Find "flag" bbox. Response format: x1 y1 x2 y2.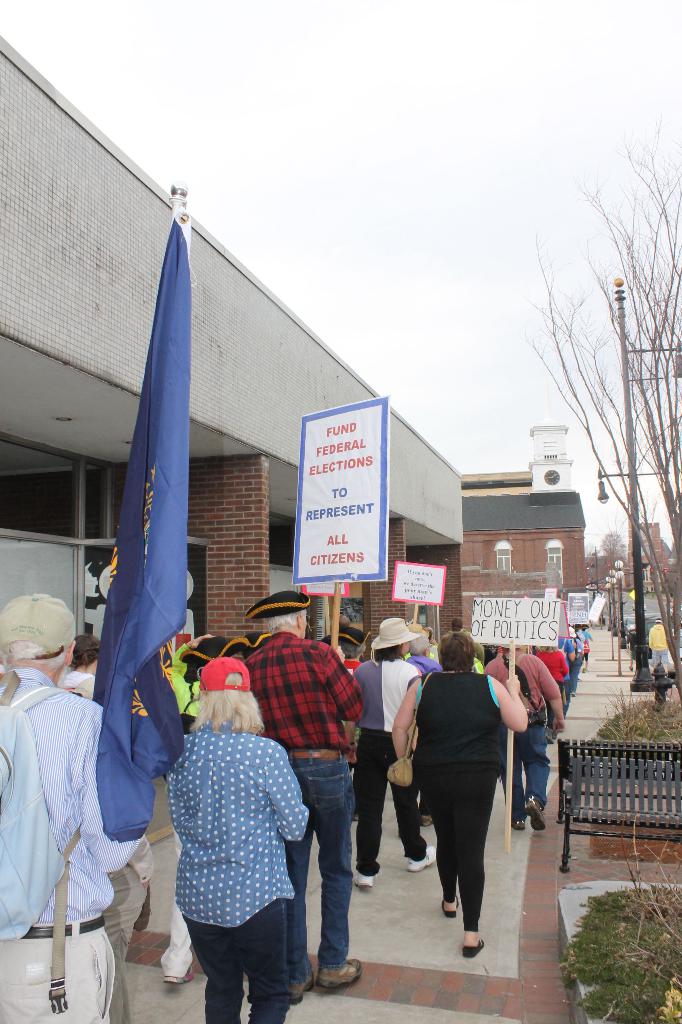
84 249 197 834.
